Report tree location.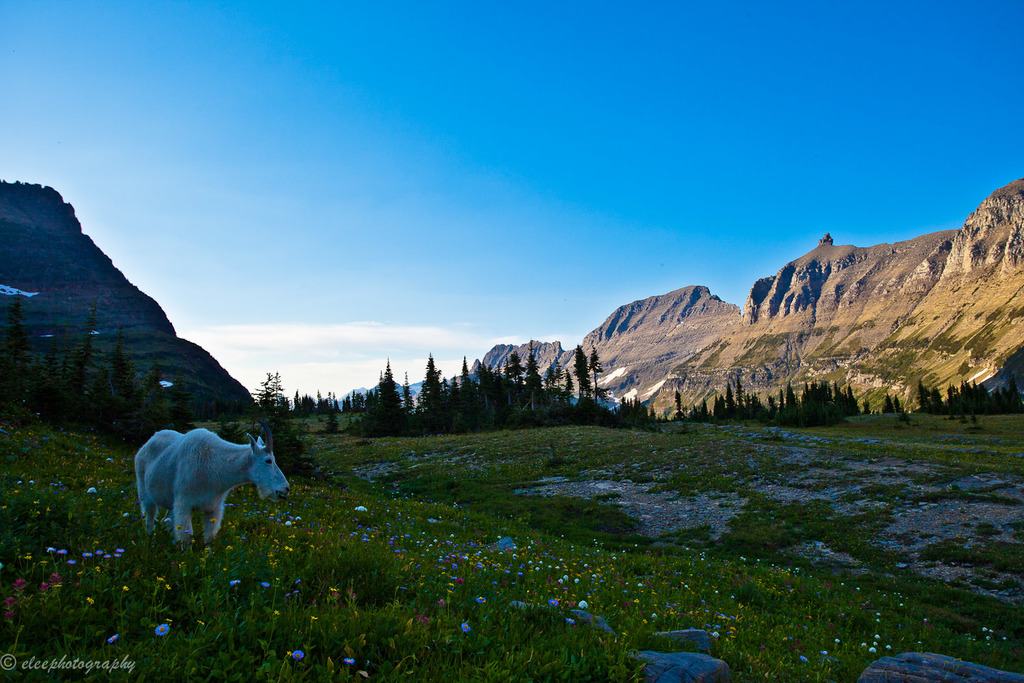
Report: x1=169, y1=372, x2=192, y2=433.
